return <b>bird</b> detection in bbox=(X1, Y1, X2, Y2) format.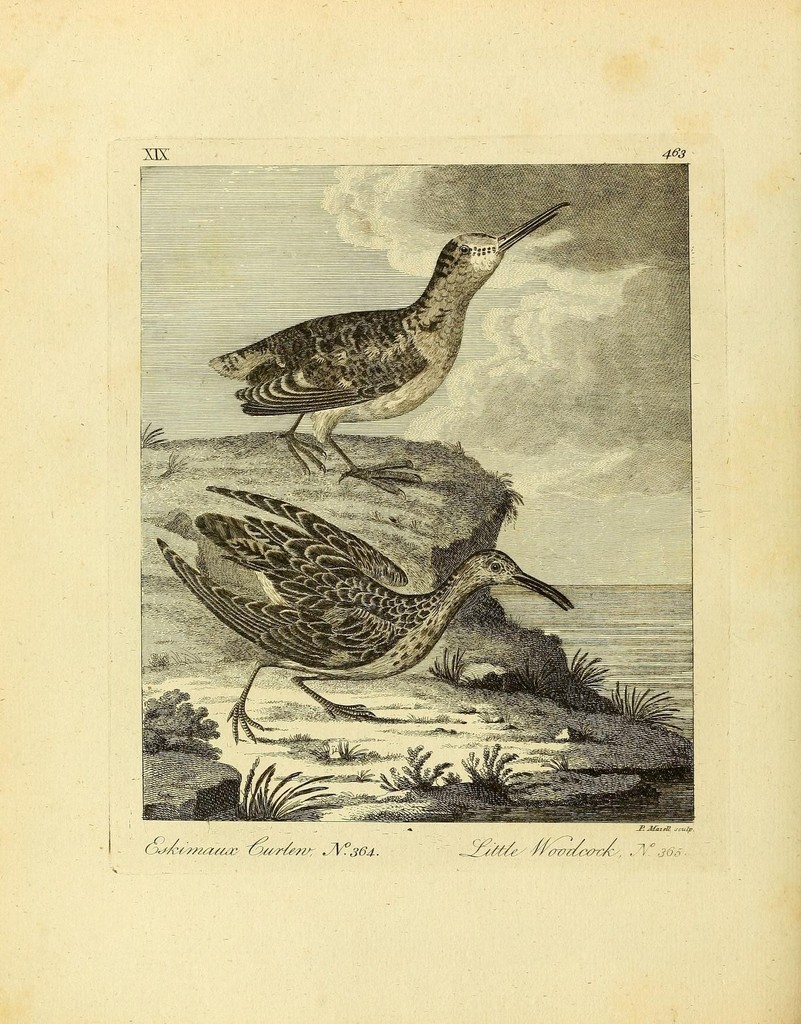
bbox=(189, 185, 589, 455).
